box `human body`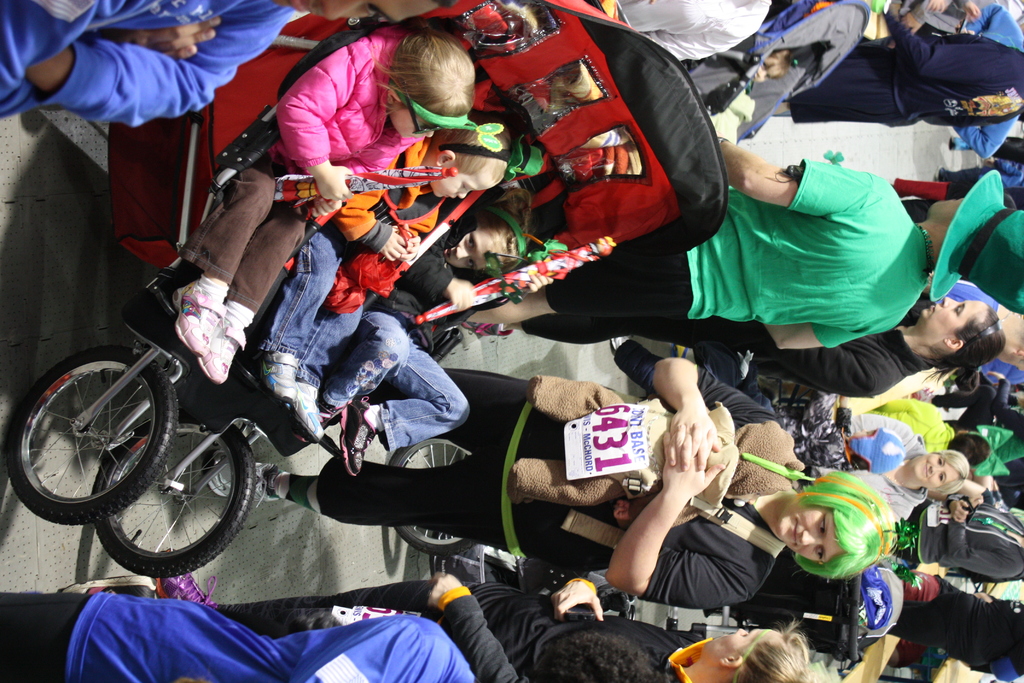
(263, 336, 896, 611)
